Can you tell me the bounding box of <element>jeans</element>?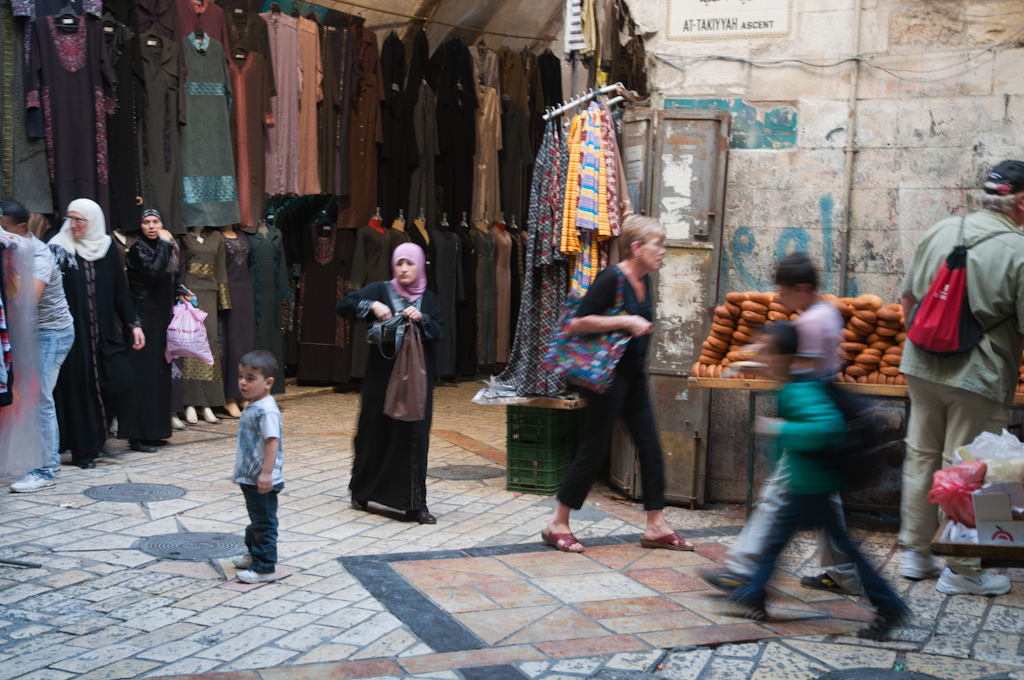
detection(239, 484, 284, 573).
